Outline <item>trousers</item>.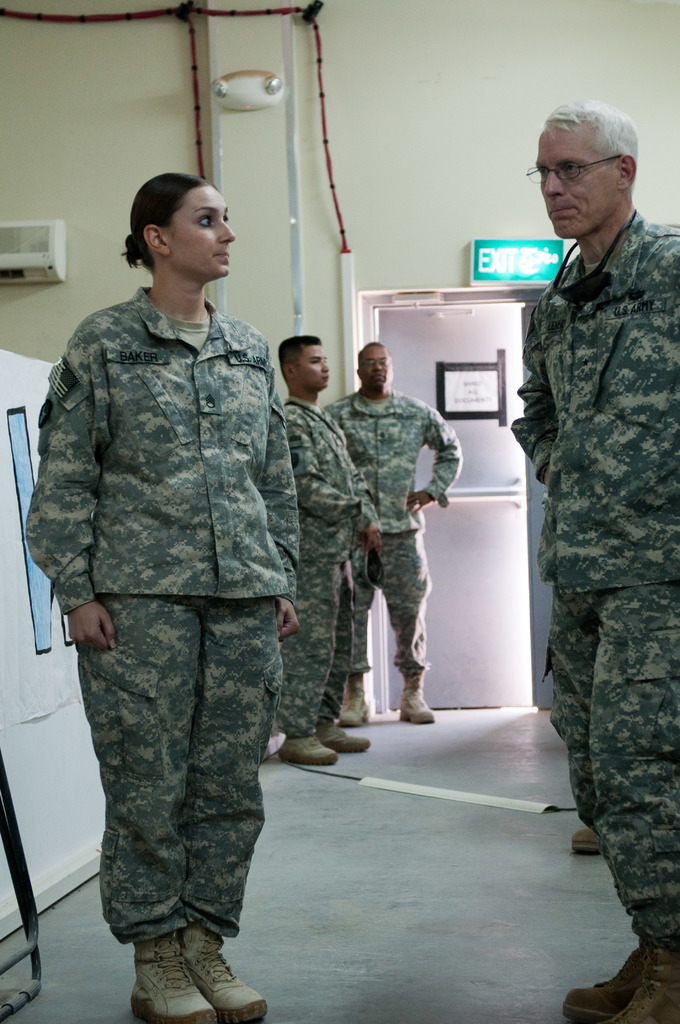
Outline: <region>83, 578, 278, 941</region>.
